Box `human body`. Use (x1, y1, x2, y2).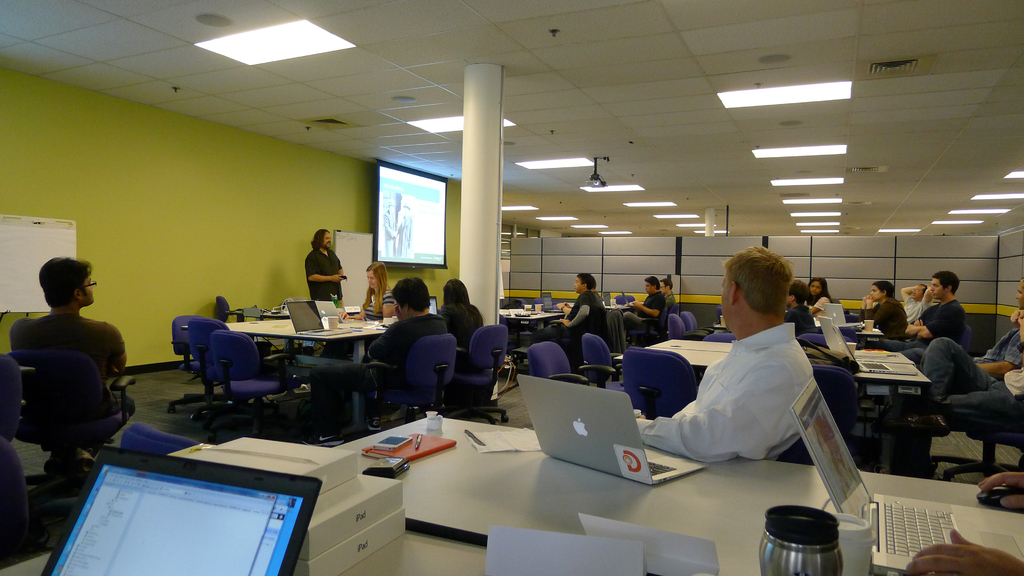
(437, 297, 481, 345).
